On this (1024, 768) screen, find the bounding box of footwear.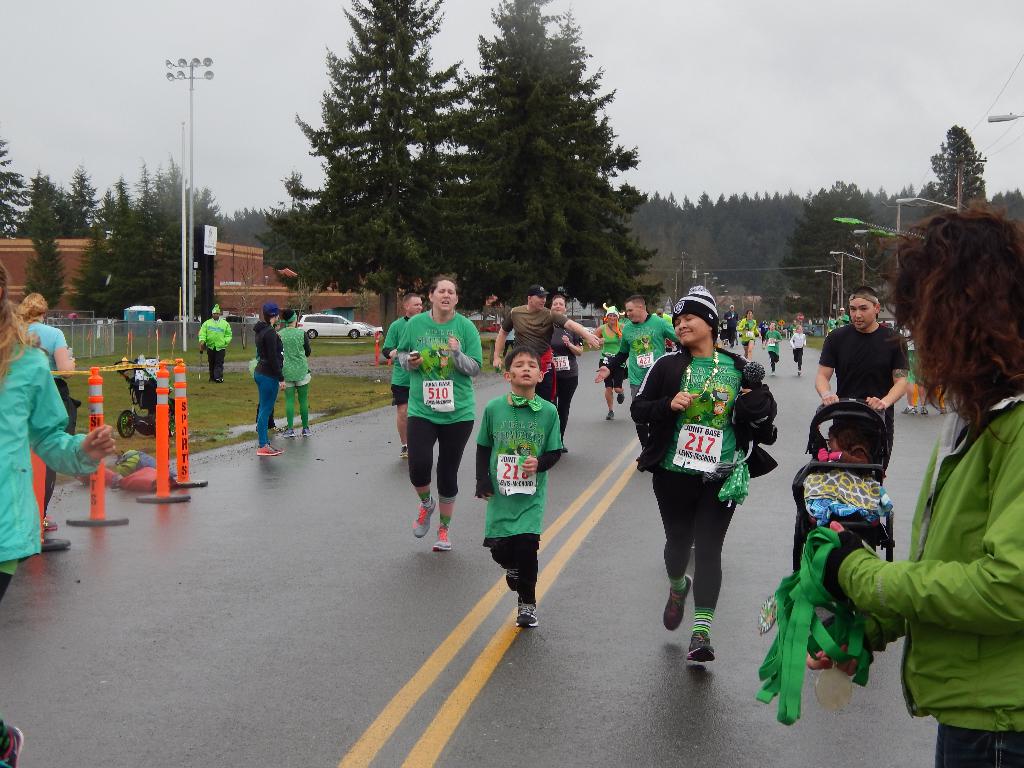
Bounding box: box(515, 600, 541, 627).
